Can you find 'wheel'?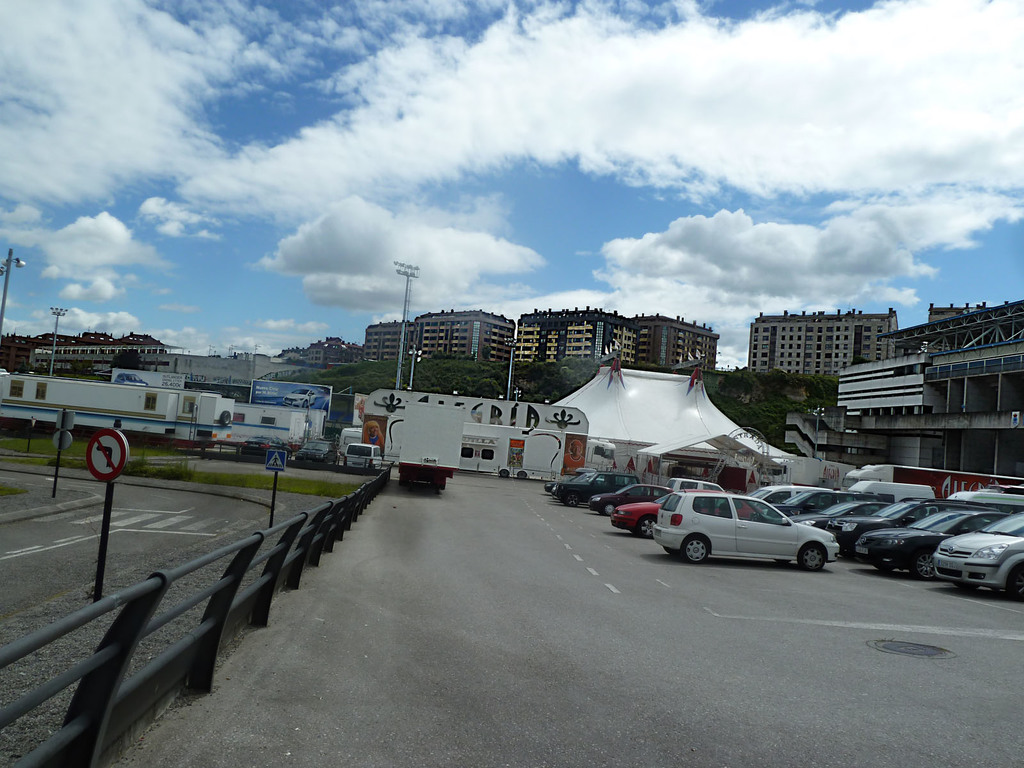
Yes, bounding box: x1=910 y1=550 x2=934 y2=576.
